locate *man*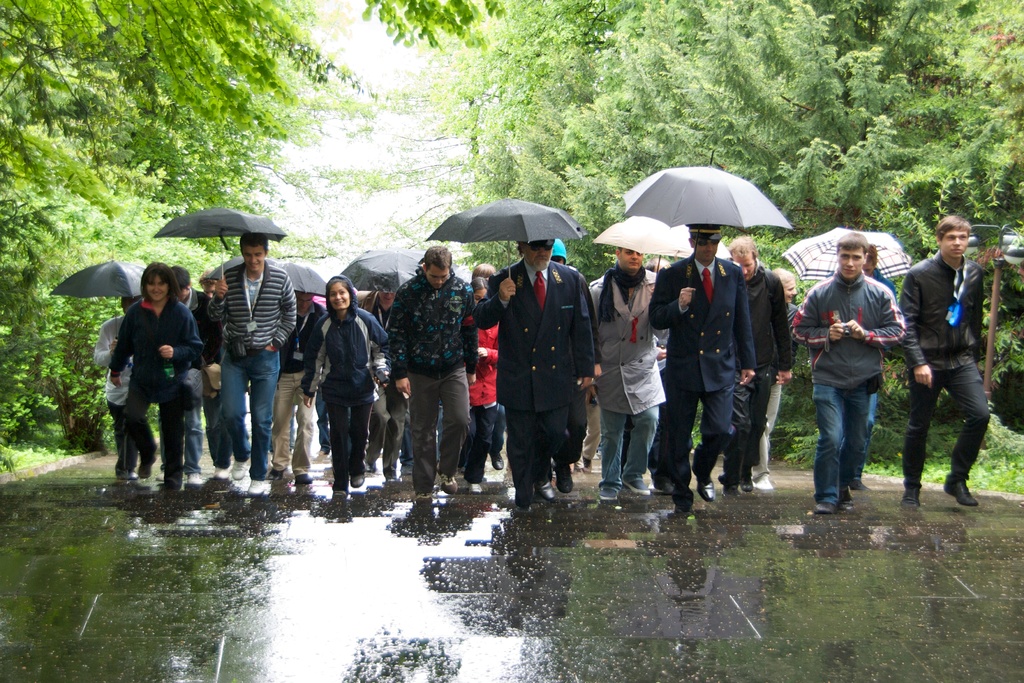
bbox=[148, 266, 212, 489]
